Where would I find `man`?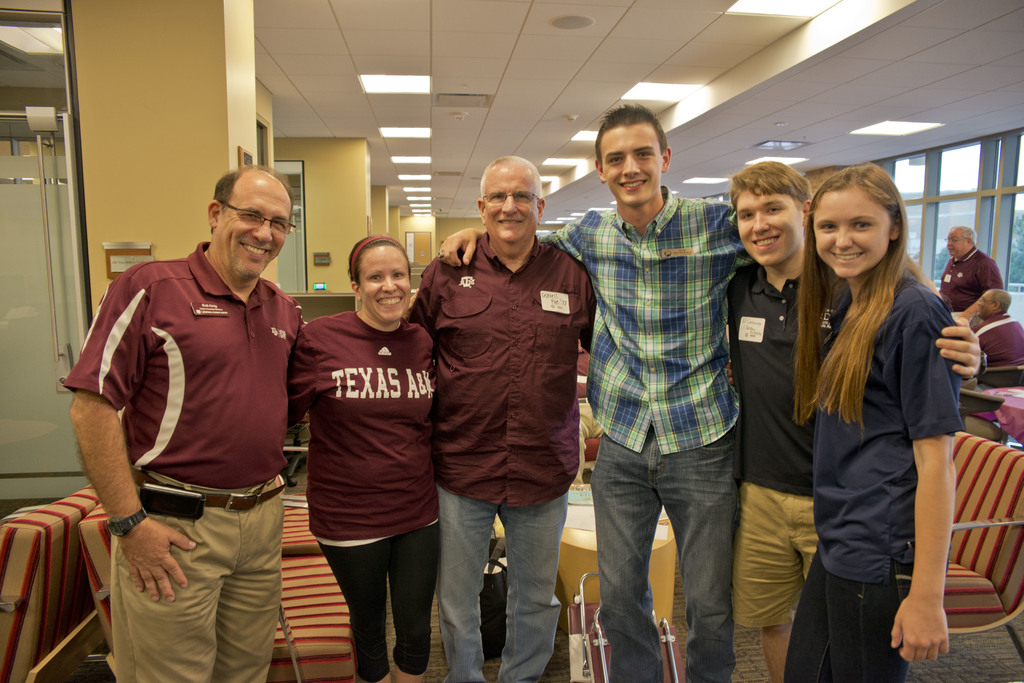
At bbox=(971, 286, 1023, 367).
